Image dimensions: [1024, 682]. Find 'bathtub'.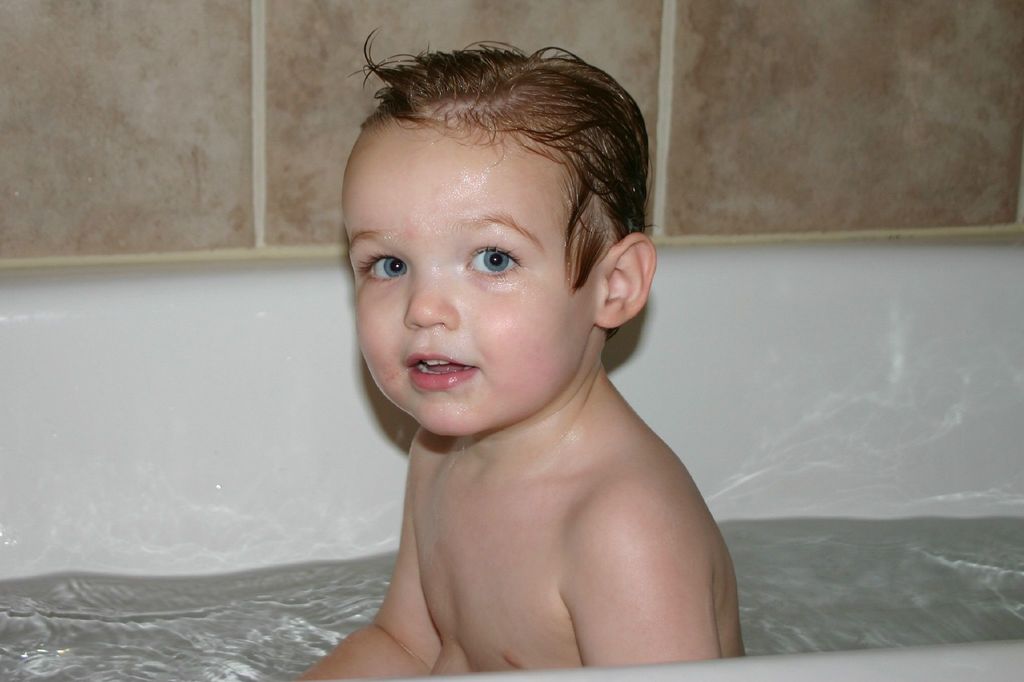
(x1=0, y1=231, x2=1023, y2=681).
